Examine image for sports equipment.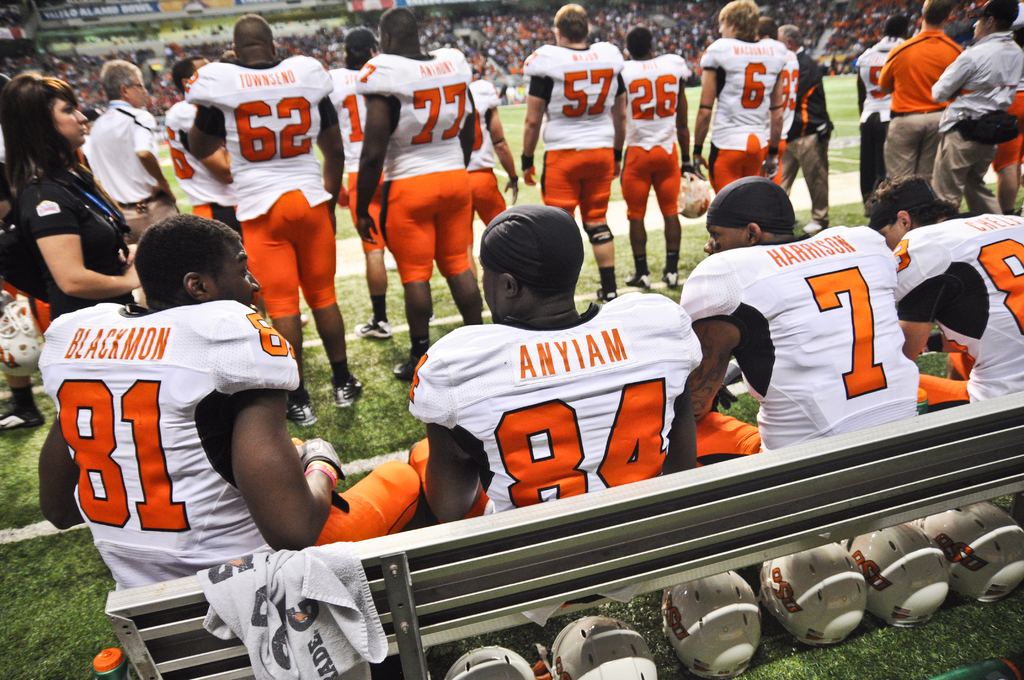
Examination result: 1, 404, 45, 432.
